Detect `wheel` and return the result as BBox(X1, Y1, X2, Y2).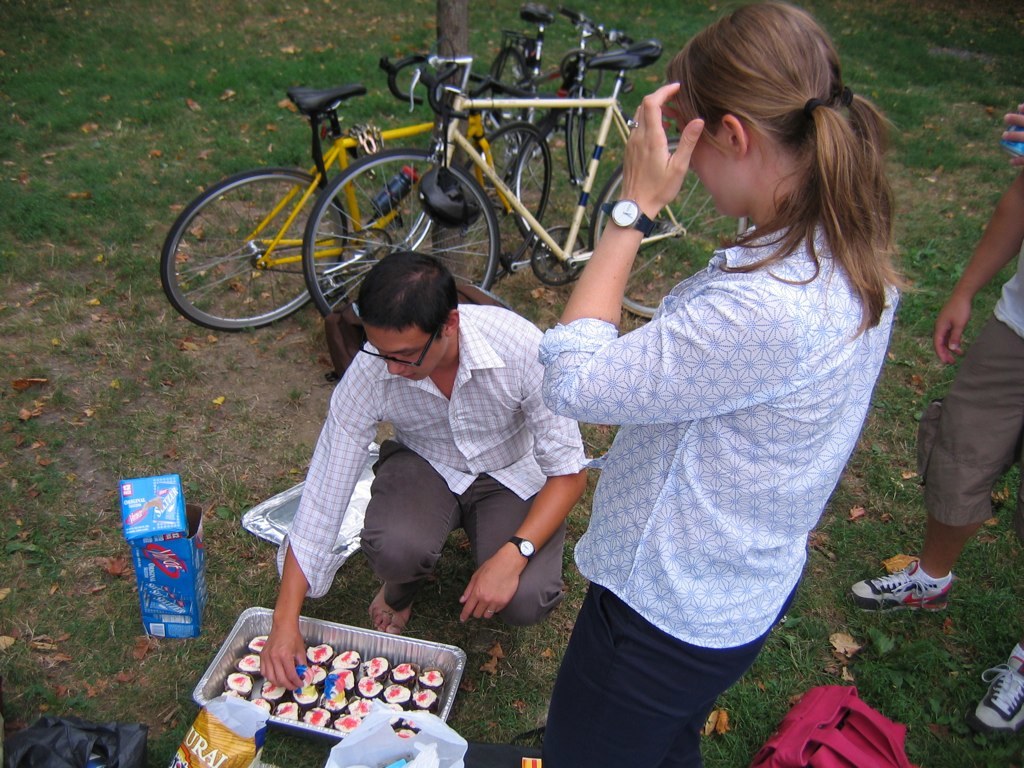
BBox(430, 120, 554, 285).
